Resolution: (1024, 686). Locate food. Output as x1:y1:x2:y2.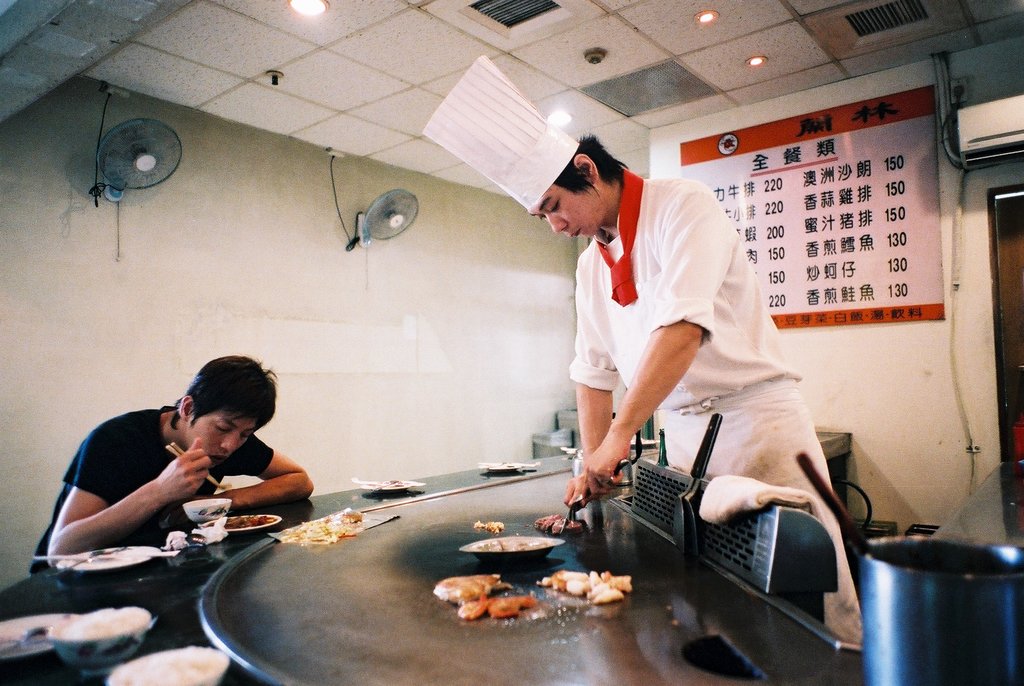
277:507:367:542.
